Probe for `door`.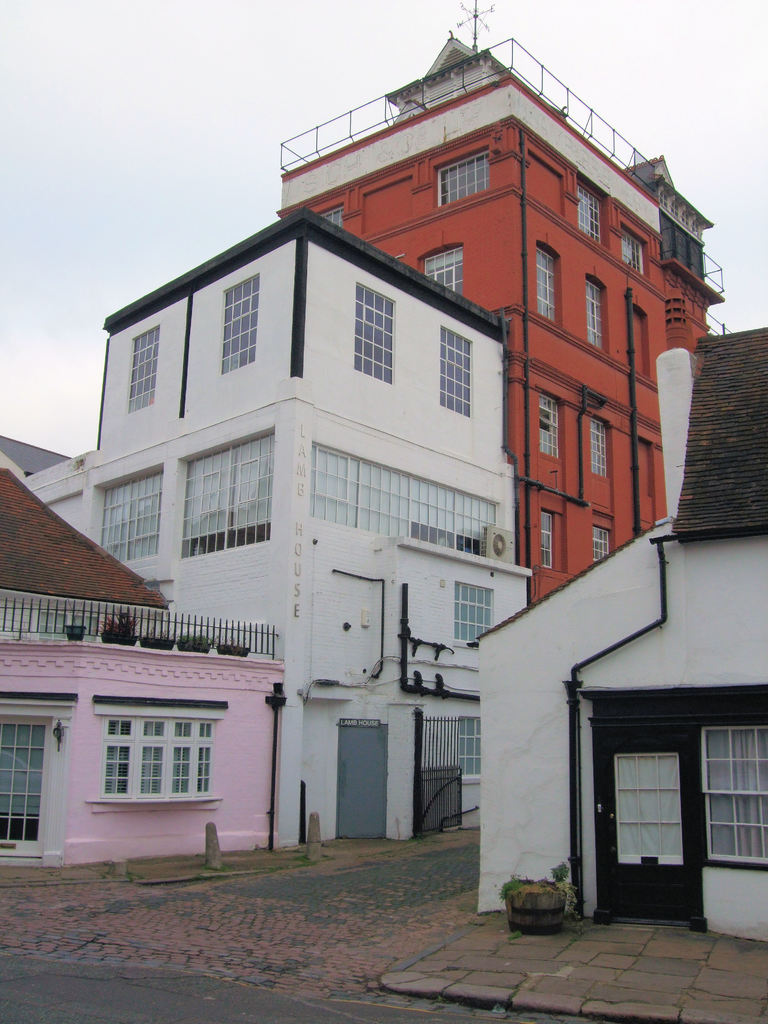
Probe result: 0,717,52,859.
